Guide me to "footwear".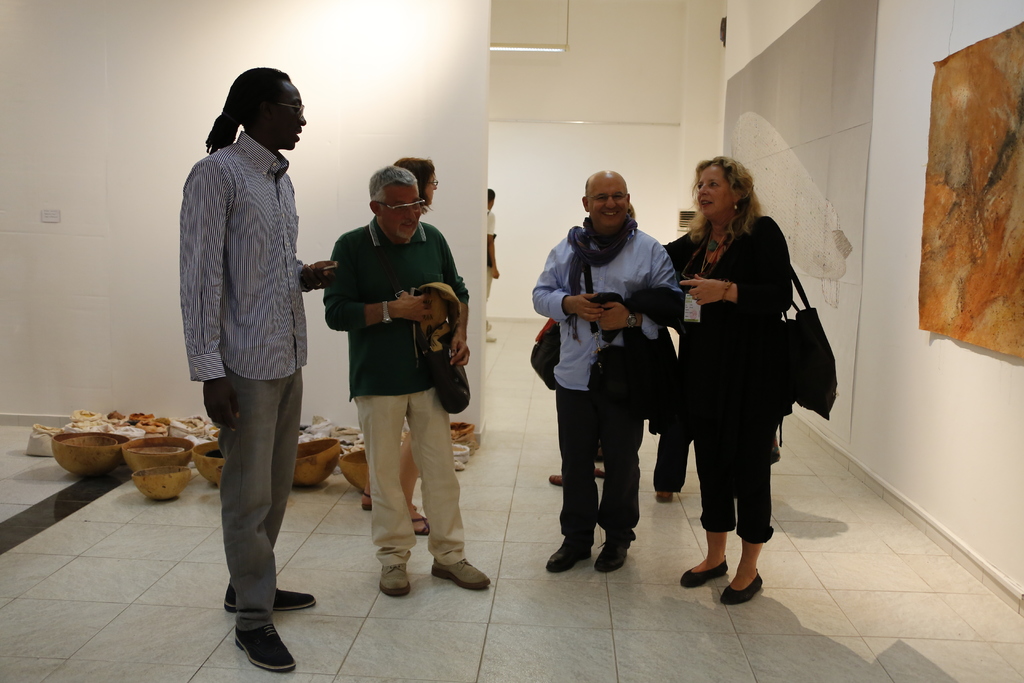
Guidance: bbox(544, 541, 593, 575).
